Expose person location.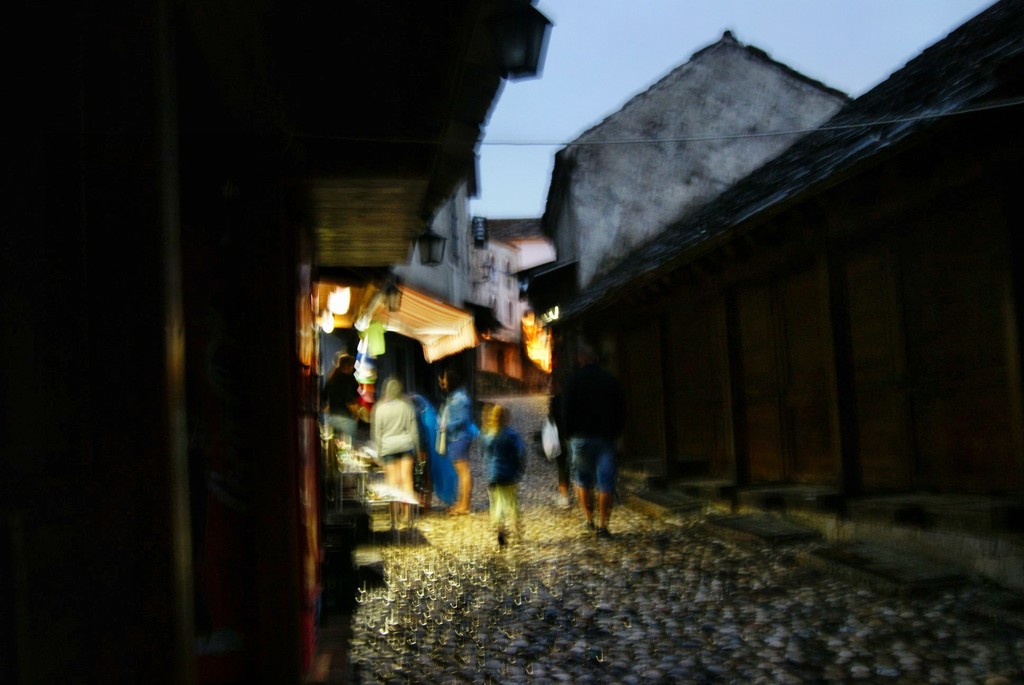
Exposed at Rect(555, 343, 631, 533).
